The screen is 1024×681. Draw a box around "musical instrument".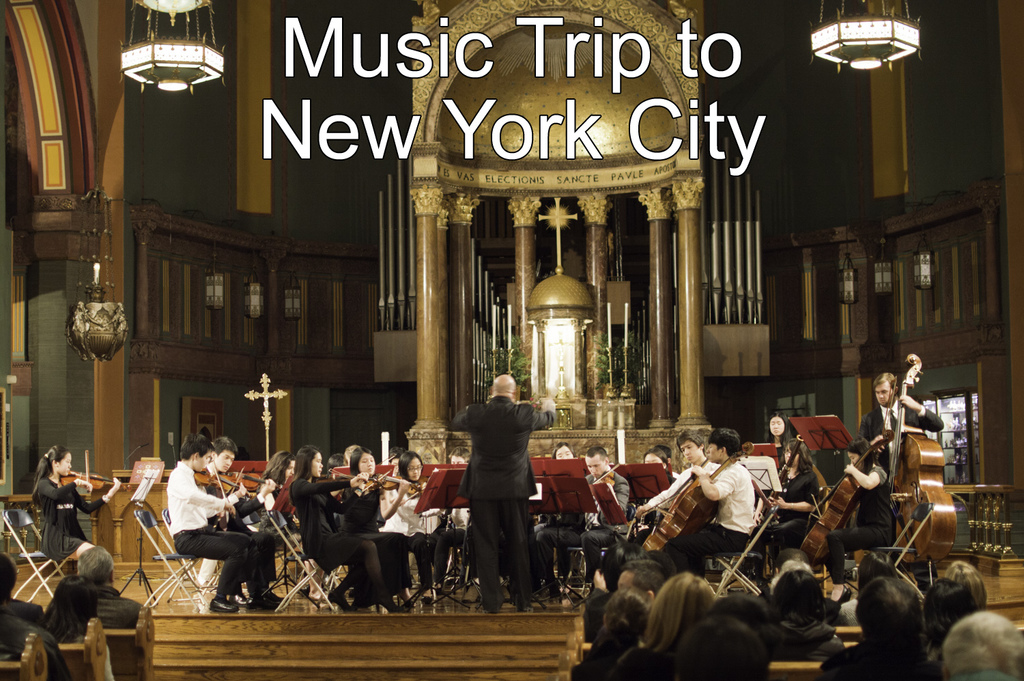
left=197, top=458, right=250, bottom=515.
